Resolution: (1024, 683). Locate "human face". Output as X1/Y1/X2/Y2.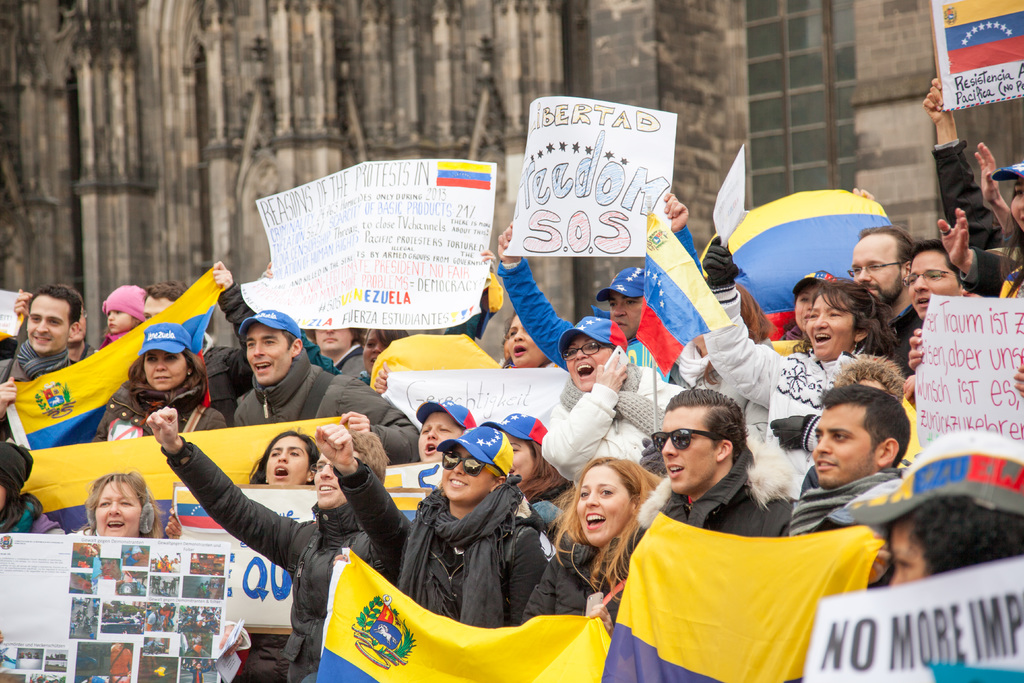
144/354/189/388.
